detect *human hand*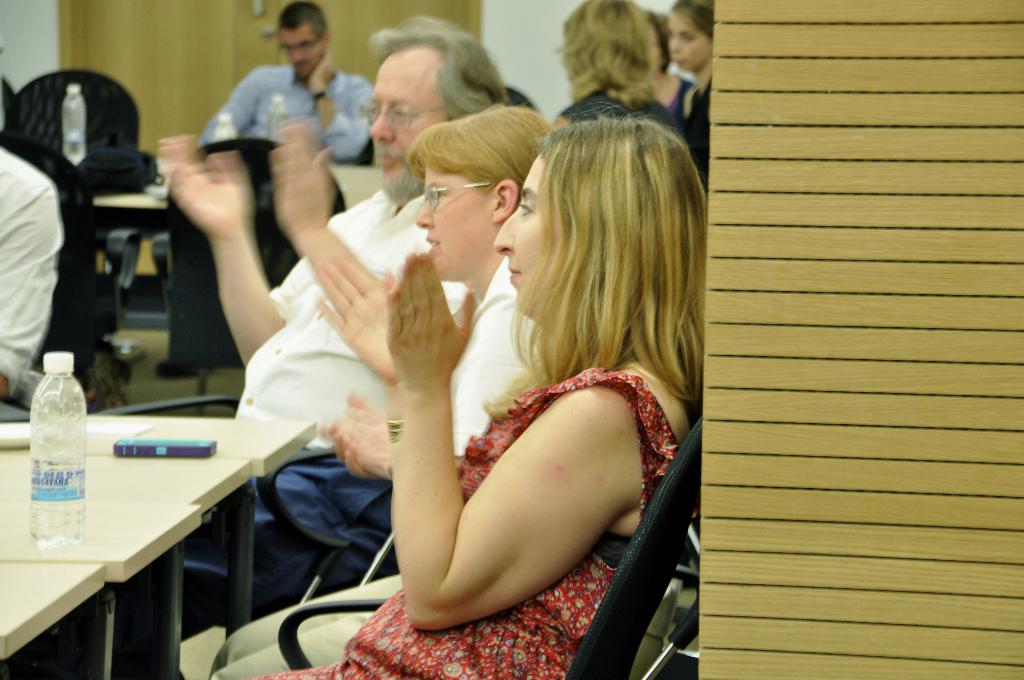
<bbox>346, 411, 394, 479</bbox>
